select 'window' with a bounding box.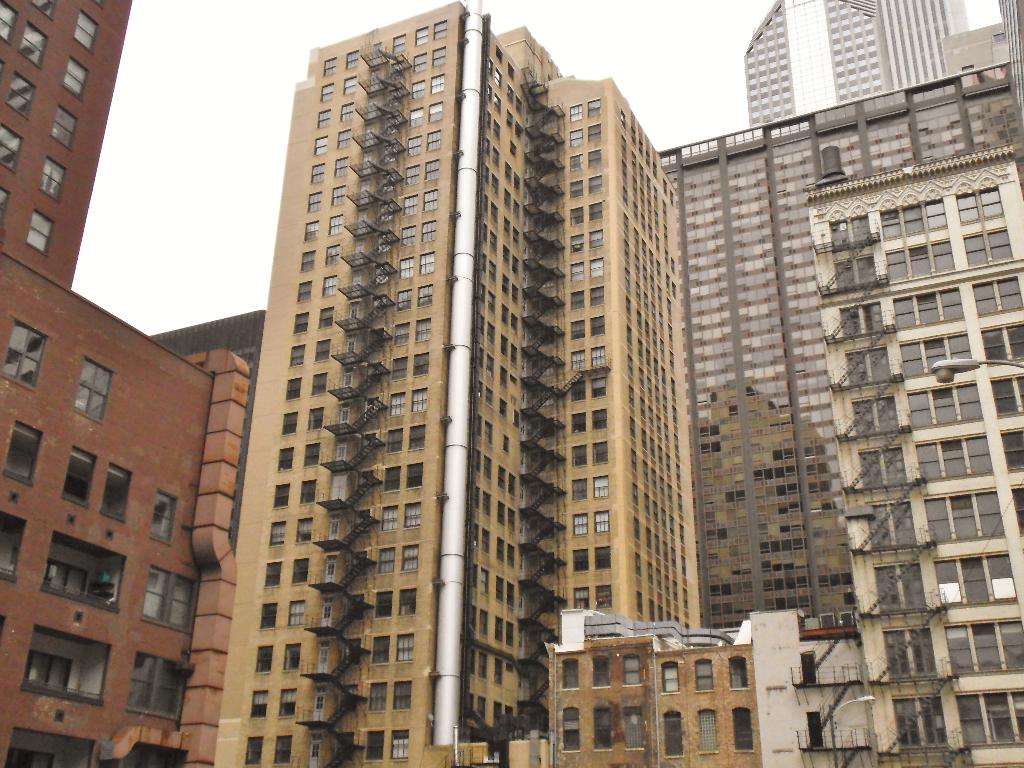
[623, 651, 651, 685].
